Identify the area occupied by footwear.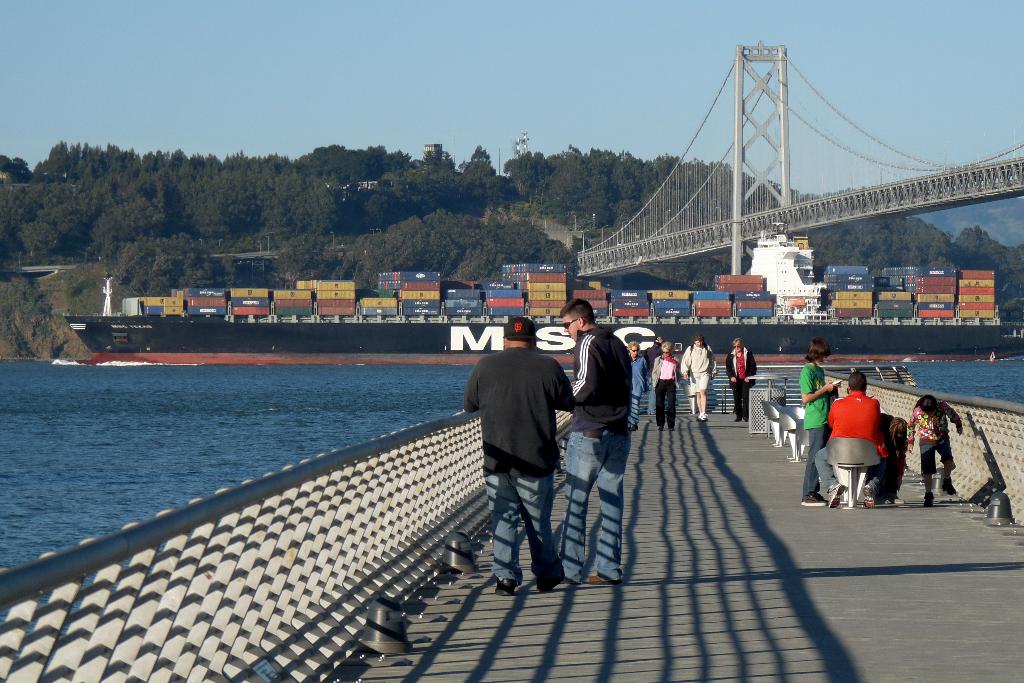
Area: box=[892, 495, 906, 503].
